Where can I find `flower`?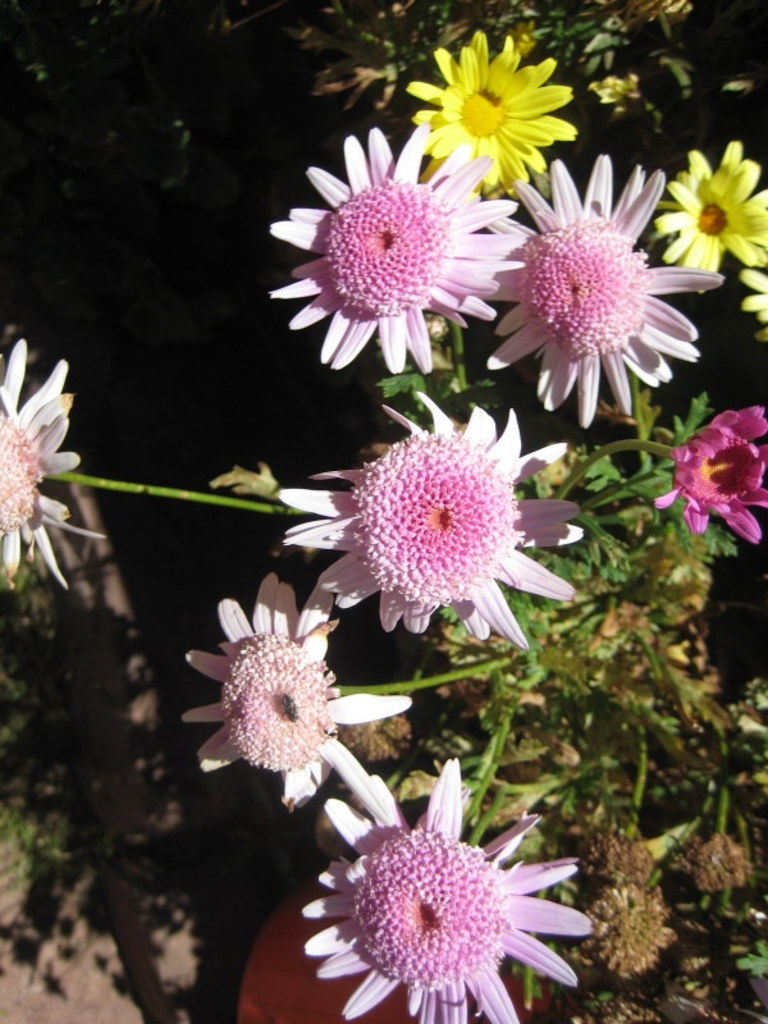
You can find it at [x1=476, y1=155, x2=718, y2=434].
